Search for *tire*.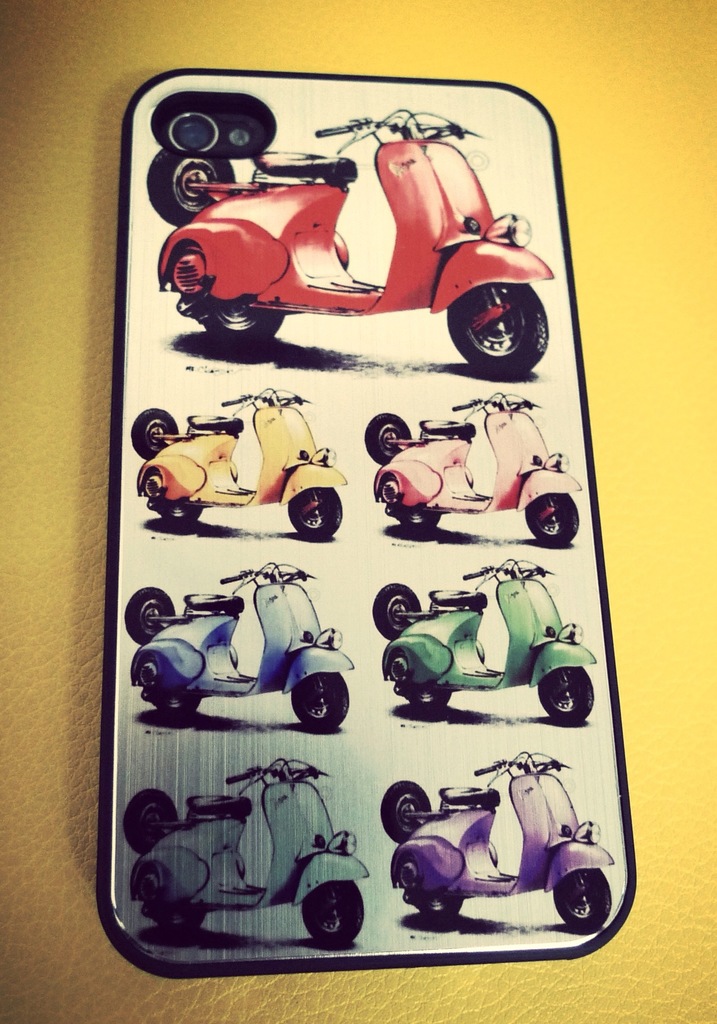
Found at crop(381, 781, 430, 844).
